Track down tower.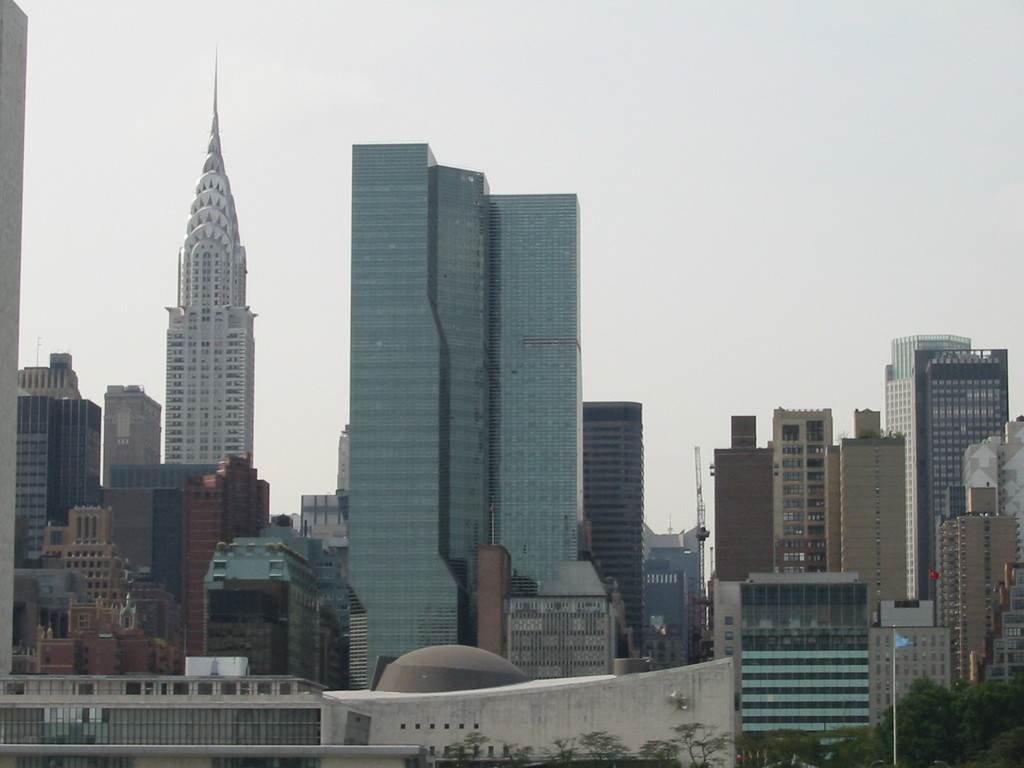
Tracked to <region>188, 456, 269, 654</region>.
